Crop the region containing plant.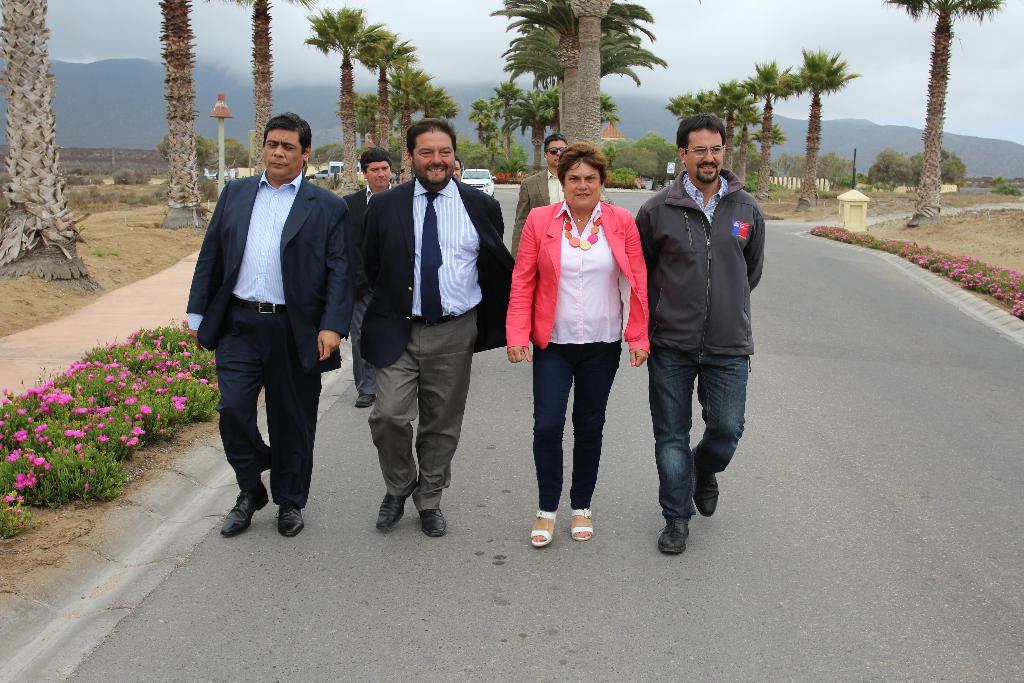
Crop region: (989,174,1022,198).
